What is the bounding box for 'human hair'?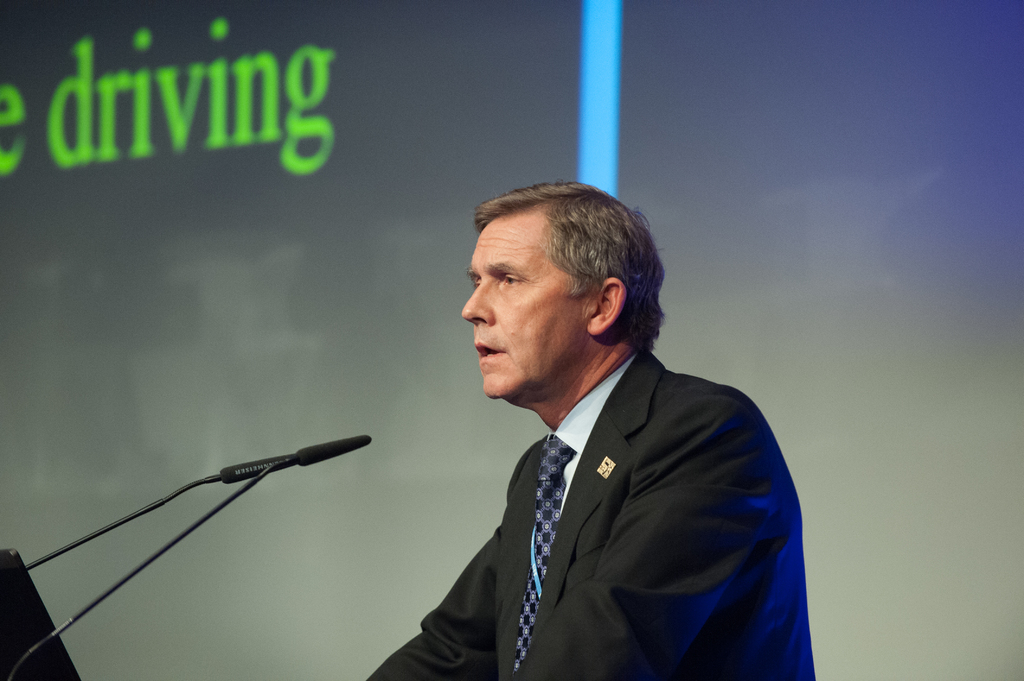
Rect(470, 183, 660, 372).
